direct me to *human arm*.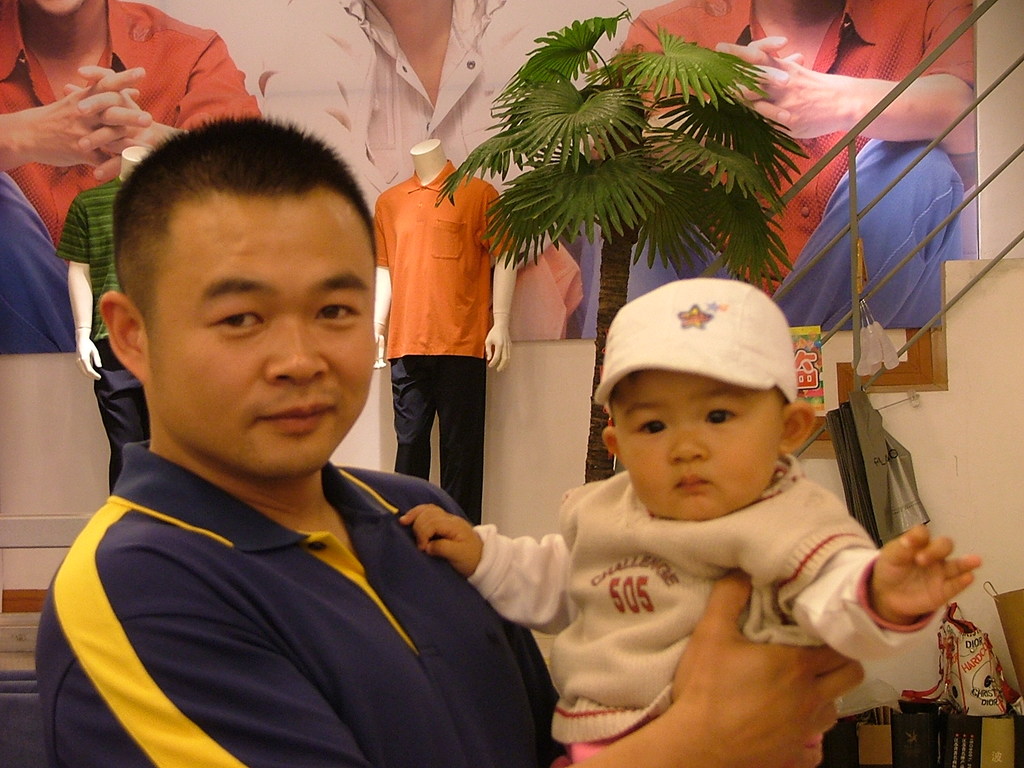
Direction: 0 66 156 176.
